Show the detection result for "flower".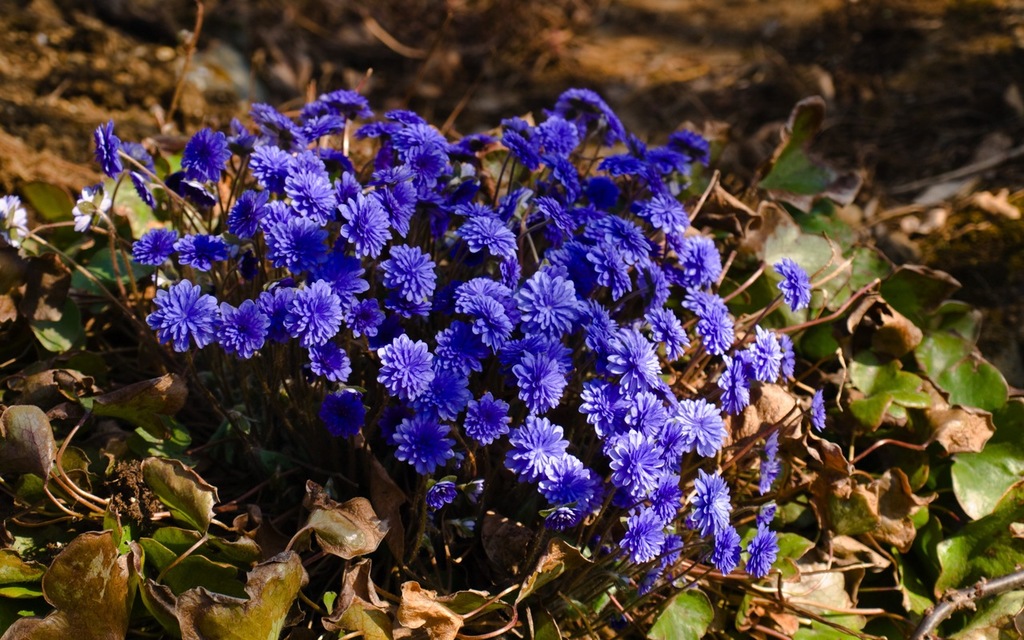
[435, 478, 466, 507].
